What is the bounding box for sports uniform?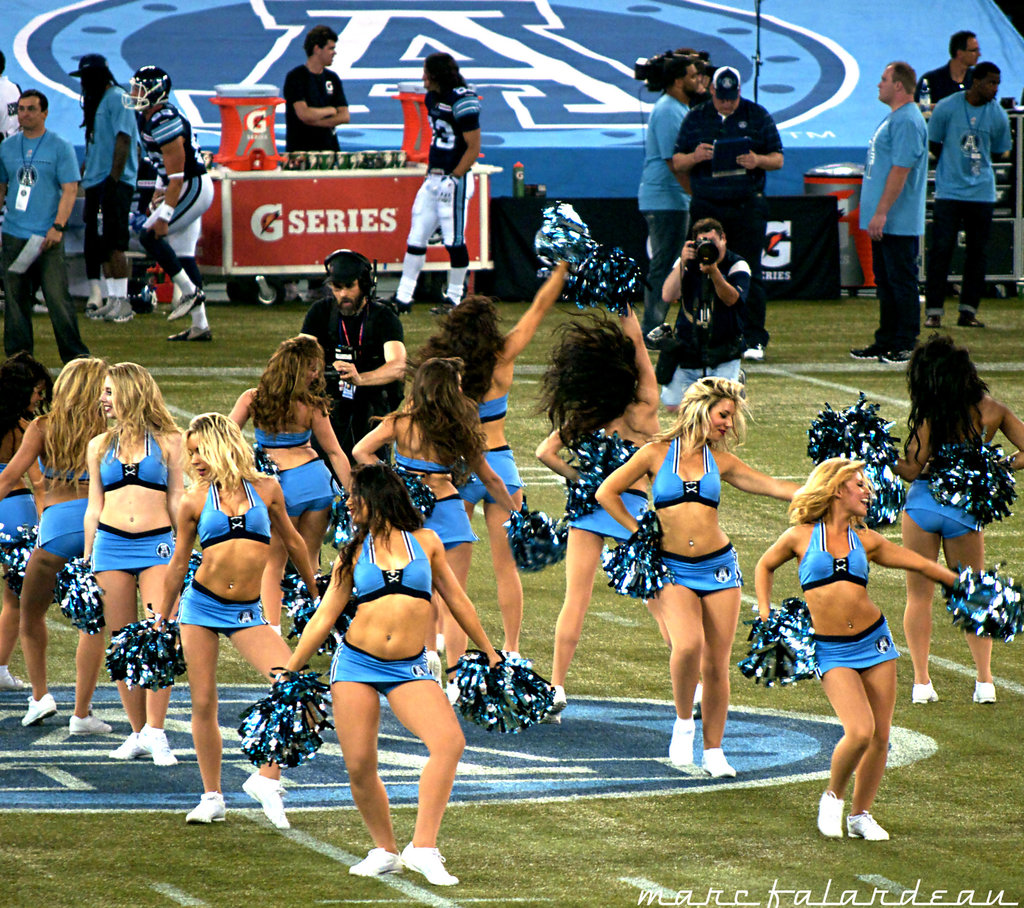
pyautogui.locateOnScreen(654, 434, 719, 508).
